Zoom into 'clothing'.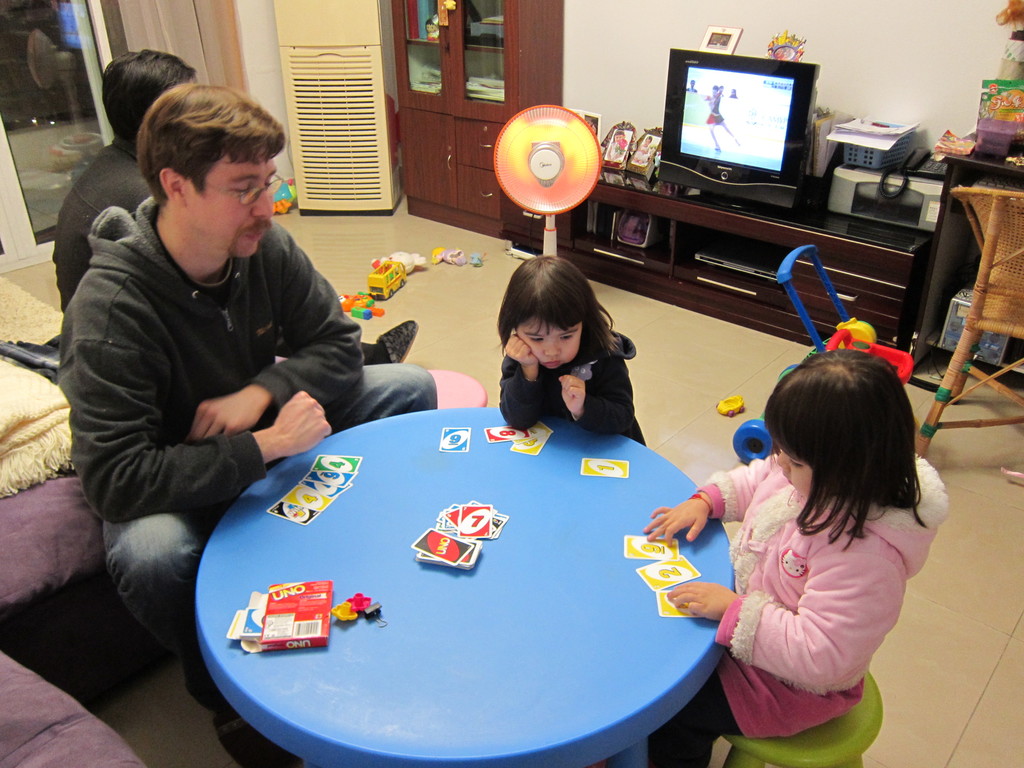
Zoom target: (51,184,444,725).
